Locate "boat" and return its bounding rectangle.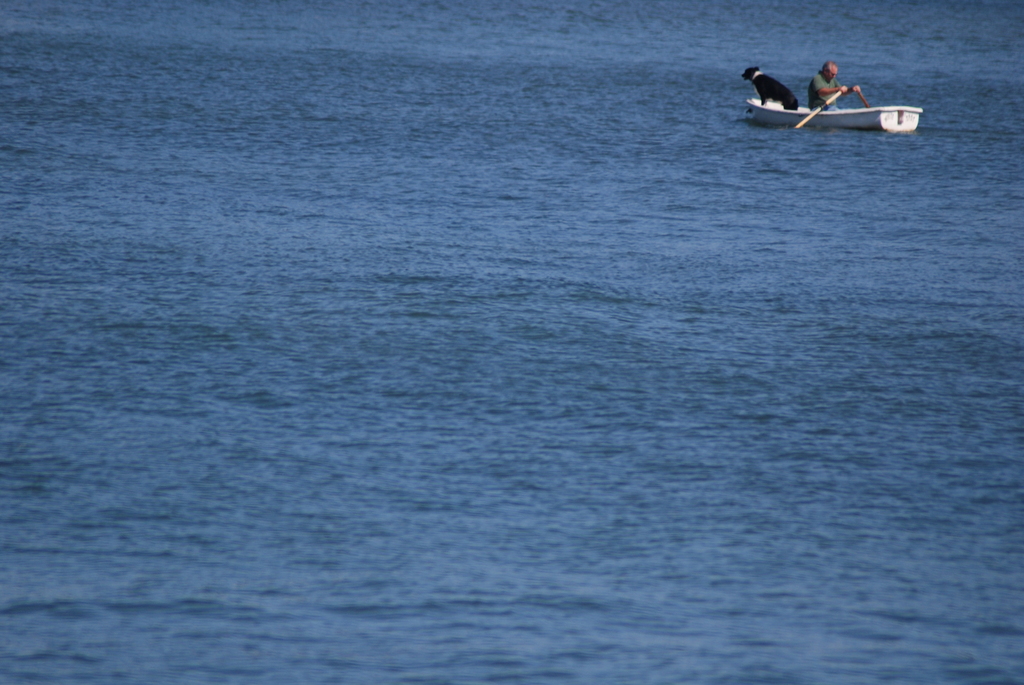
(x1=749, y1=95, x2=922, y2=134).
